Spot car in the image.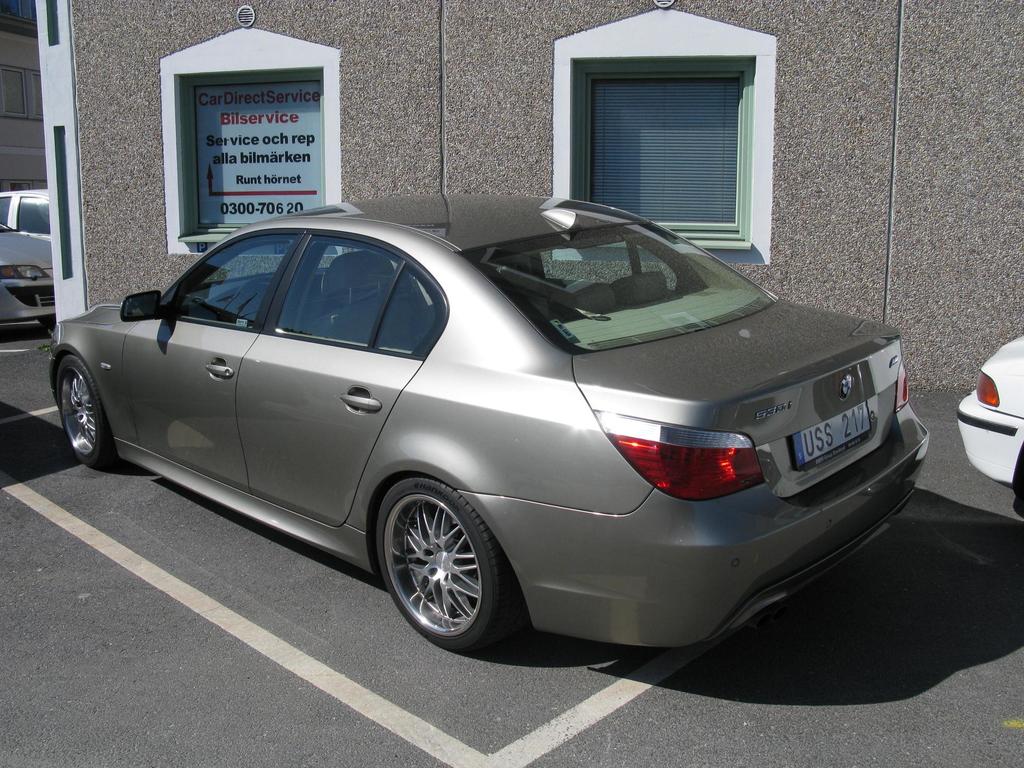
car found at select_region(50, 195, 929, 649).
